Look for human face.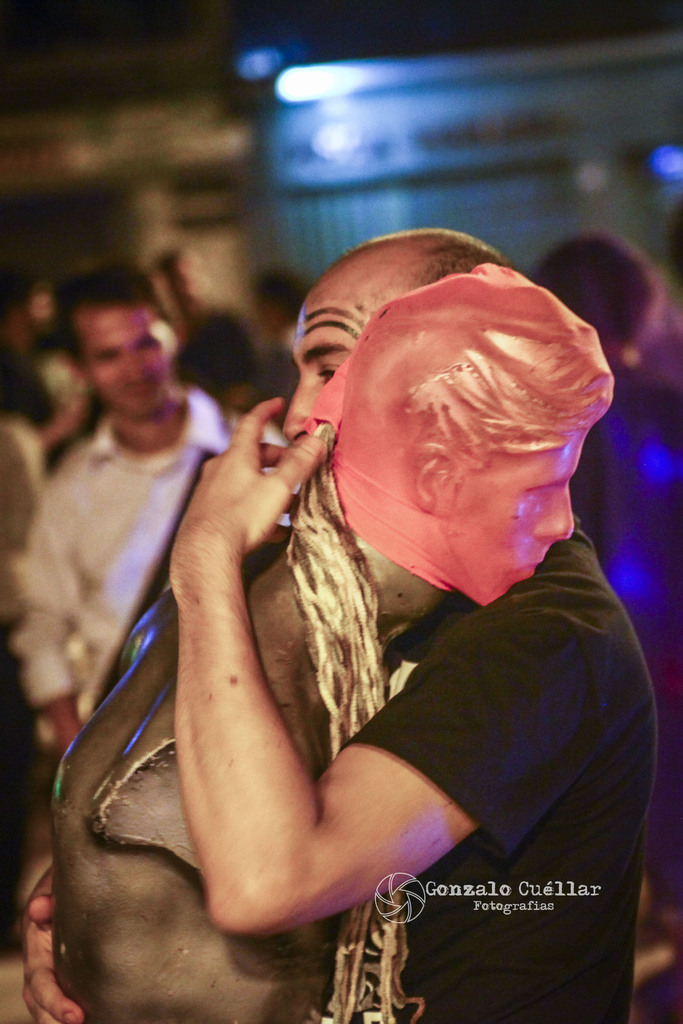
Found: (left=345, top=312, right=599, bottom=575).
